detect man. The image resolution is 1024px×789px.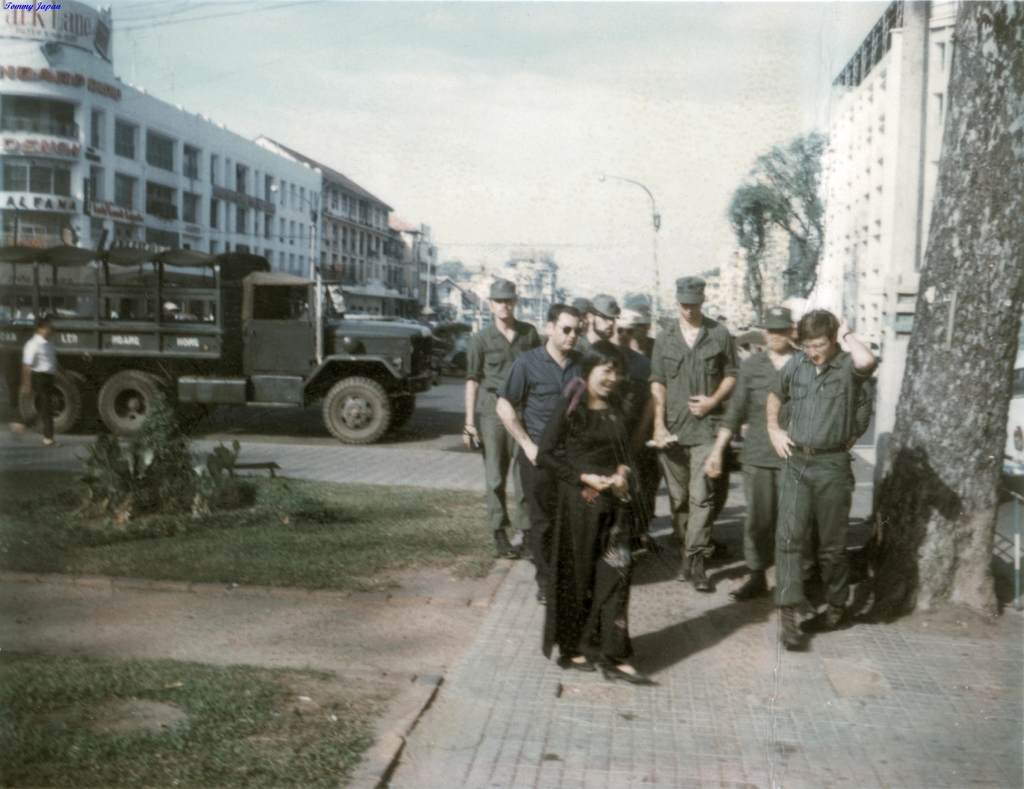
[703,308,802,612].
